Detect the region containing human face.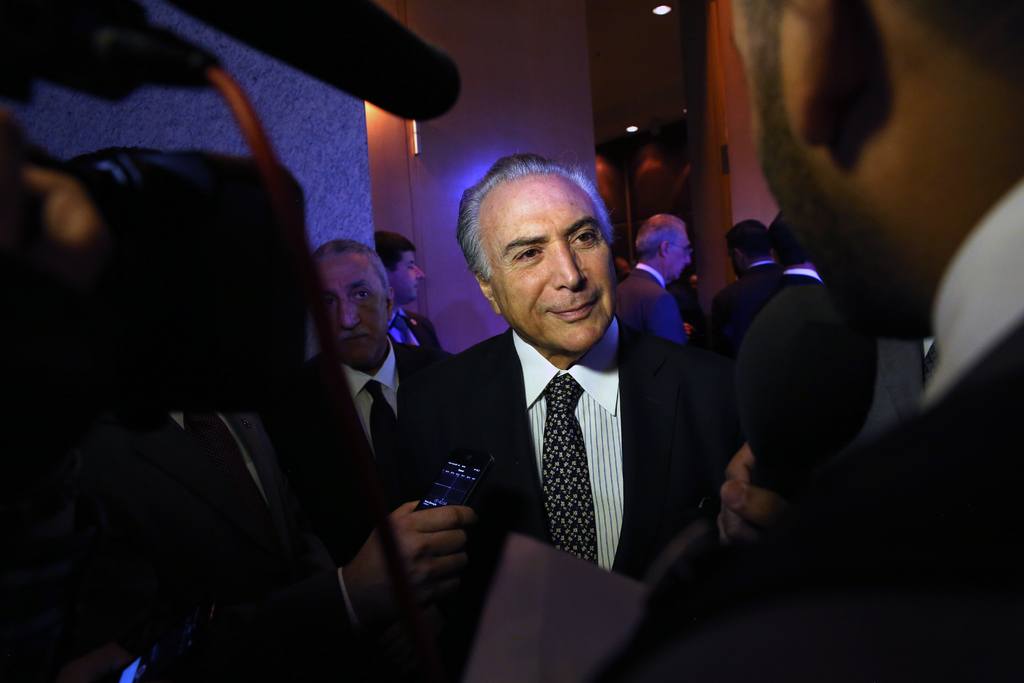
{"x1": 729, "y1": 0, "x2": 840, "y2": 304}.
